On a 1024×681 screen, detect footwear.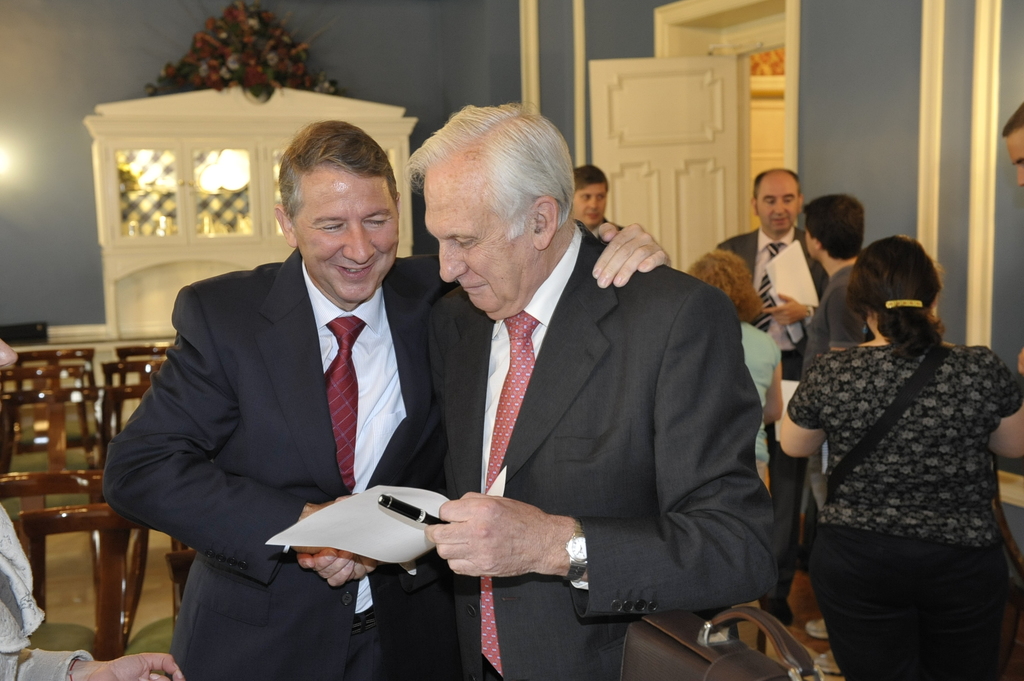
x1=760 y1=600 x2=794 y2=629.
